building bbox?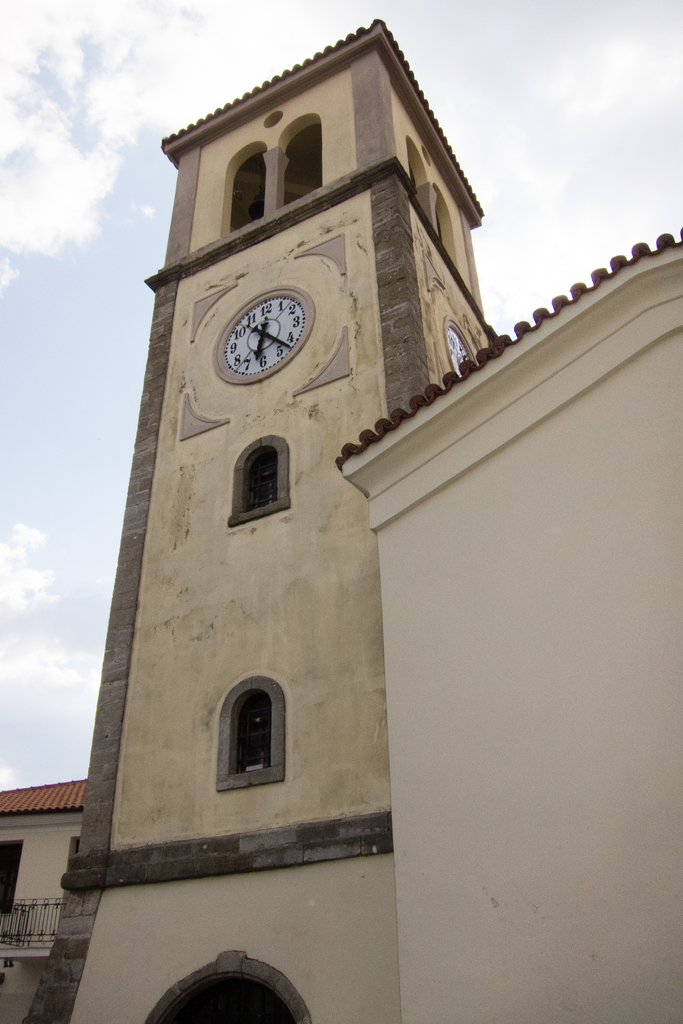
bbox(23, 19, 496, 1023)
